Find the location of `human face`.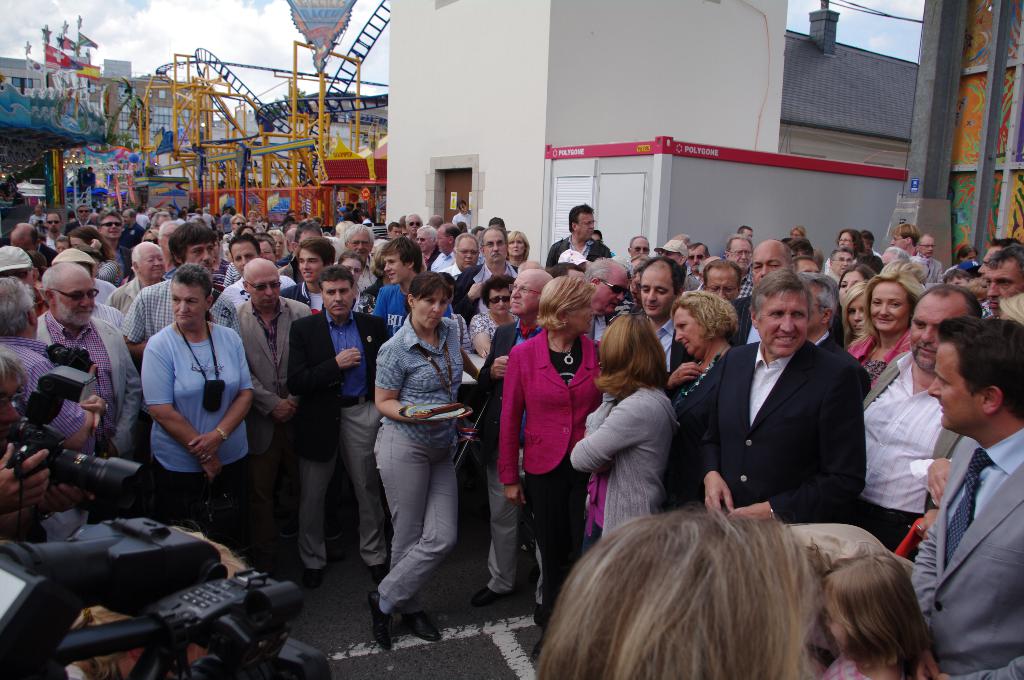
Location: BBox(412, 286, 450, 331).
